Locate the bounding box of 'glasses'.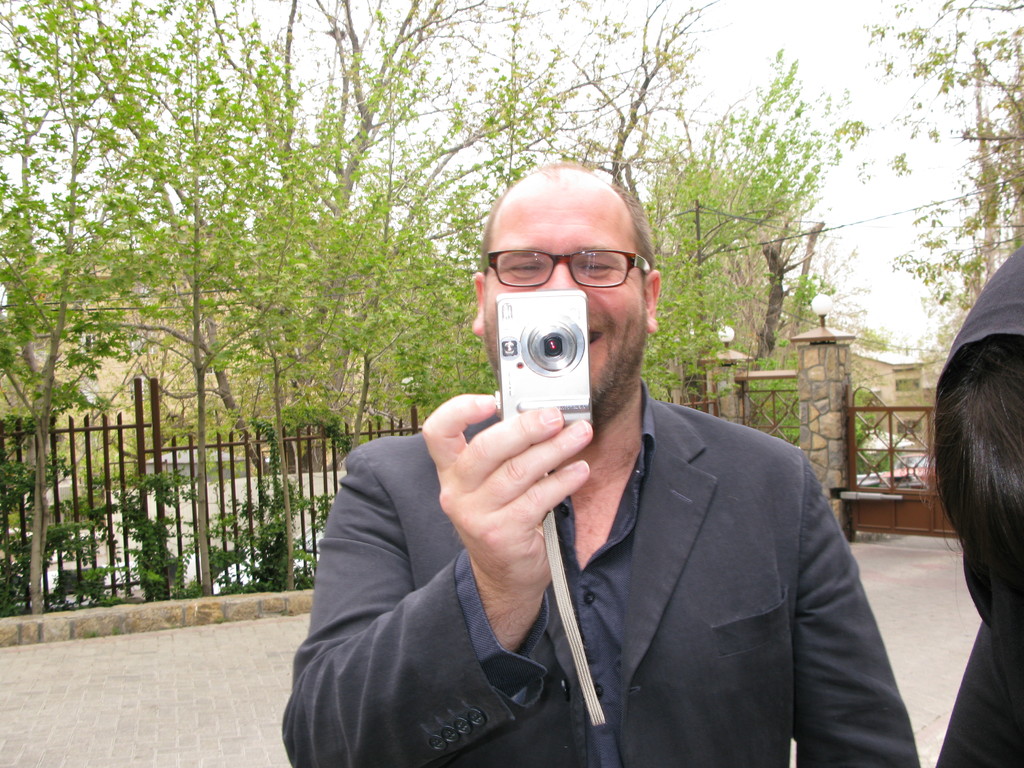
Bounding box: [481, 237, 652, 296].
